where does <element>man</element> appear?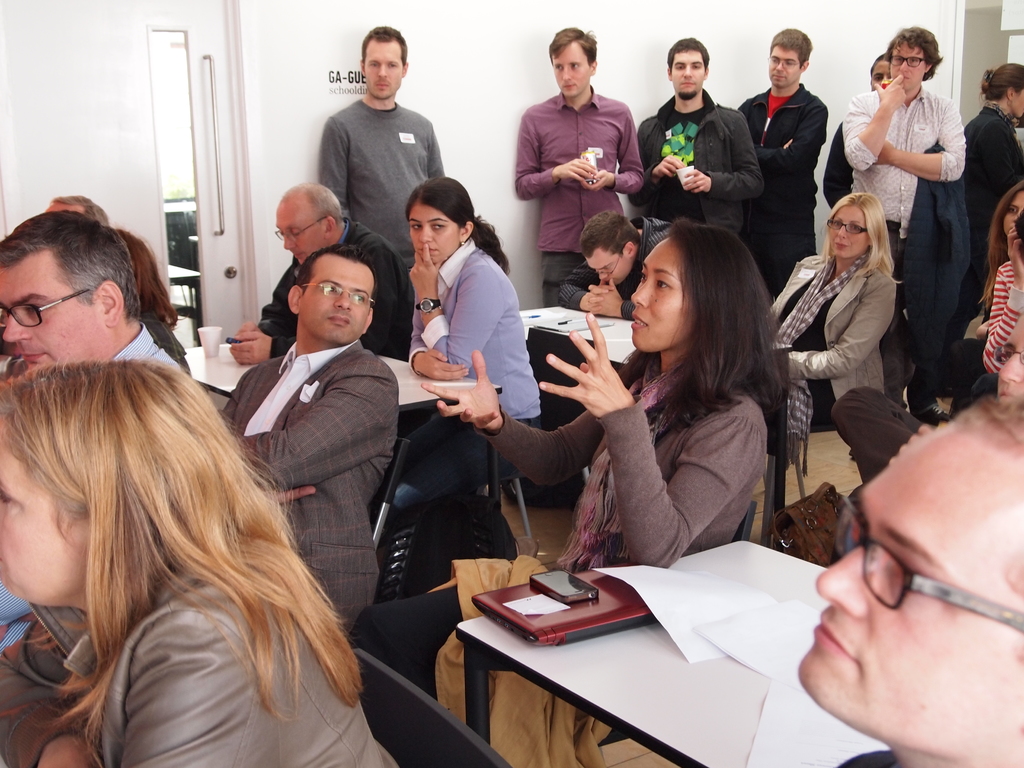
Appears at 0/205/200/682.
